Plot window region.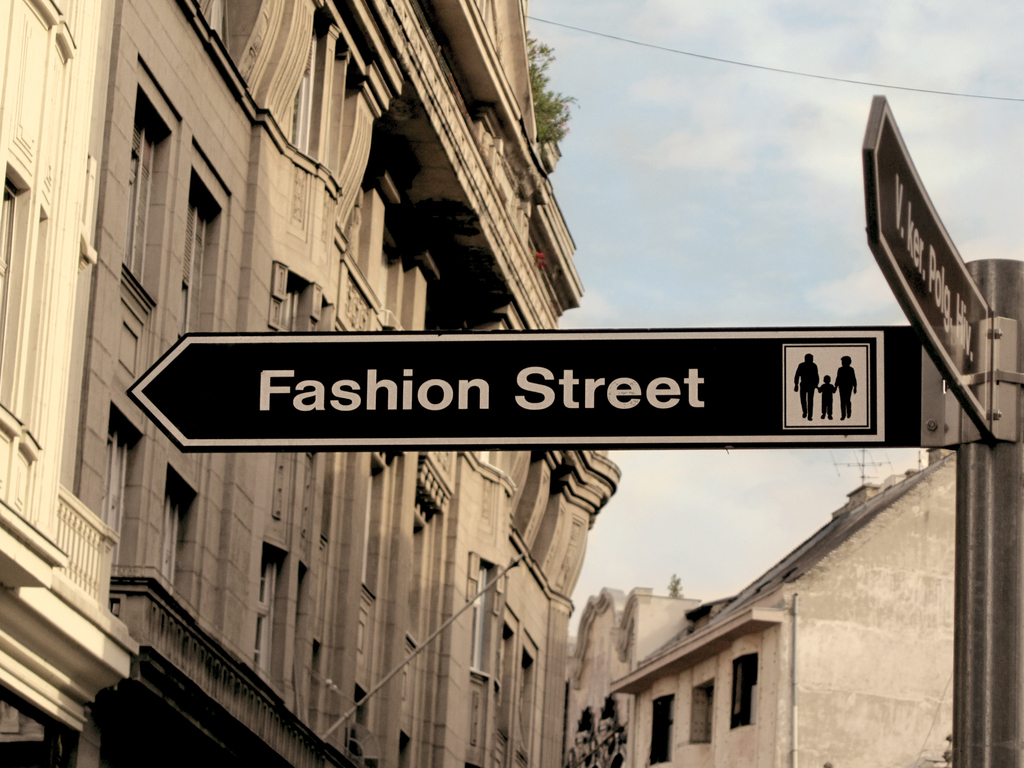
Plotted at [x1=171, y1=161, x2=214, y2=339].
